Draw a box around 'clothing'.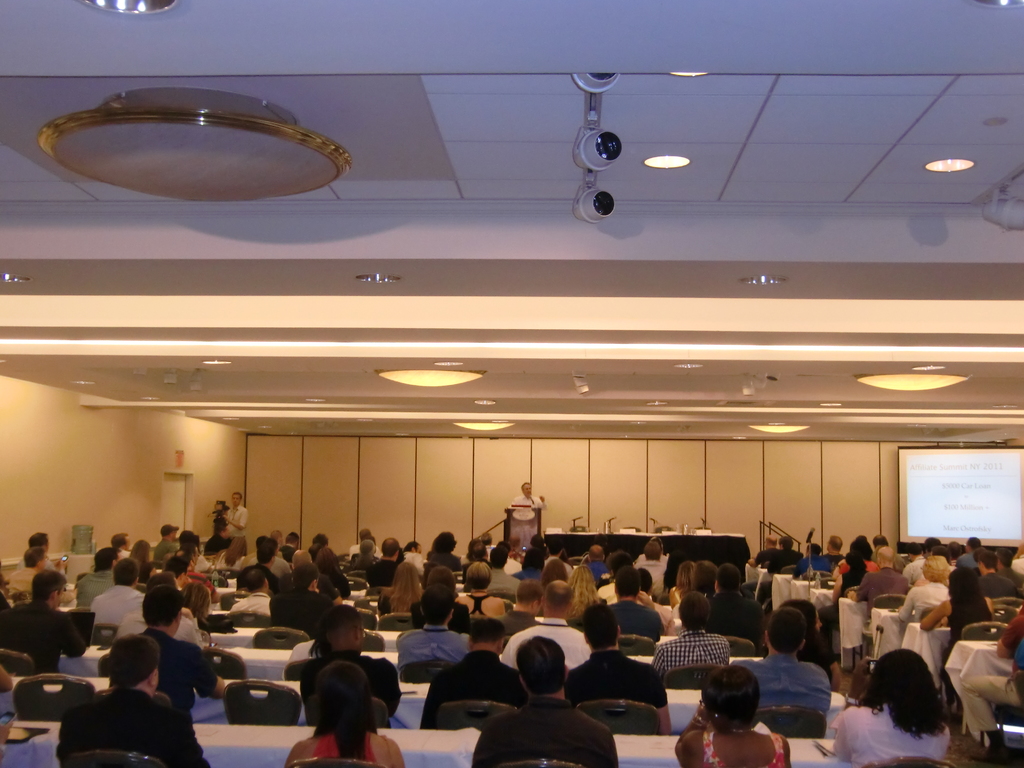
<region>765, 657, 846, 744</region>.
